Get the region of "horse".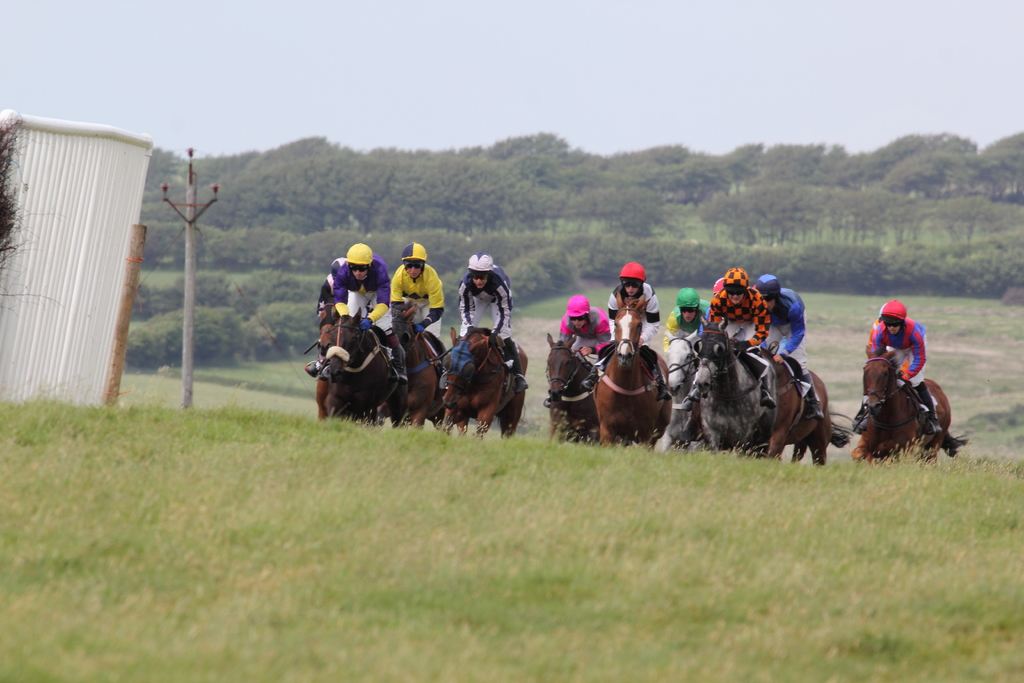
crop(391, 299, 448, 427).
